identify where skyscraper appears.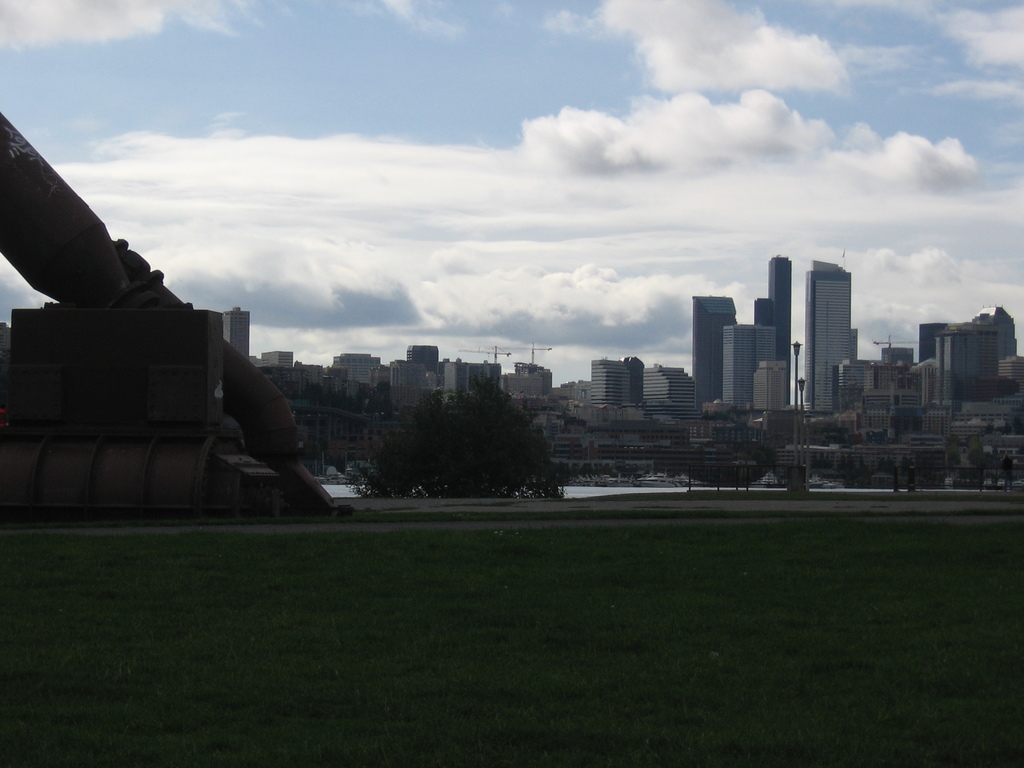
Appears at [left=728, top=328, right=758, bottom=410].
